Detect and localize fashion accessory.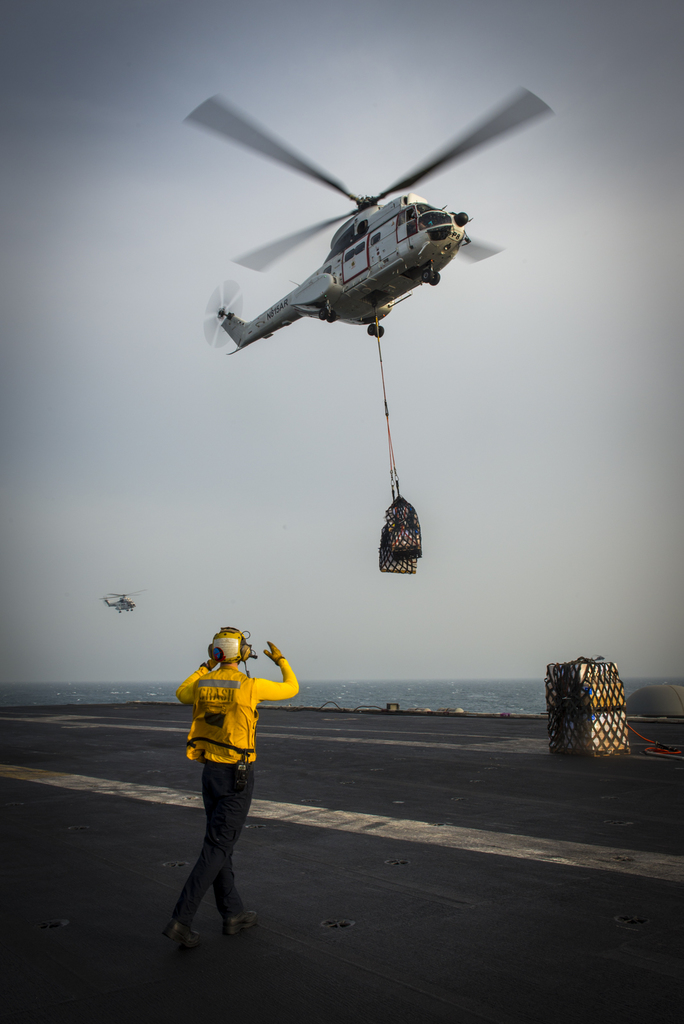
Localized at region(224, 916, 258, 952).
